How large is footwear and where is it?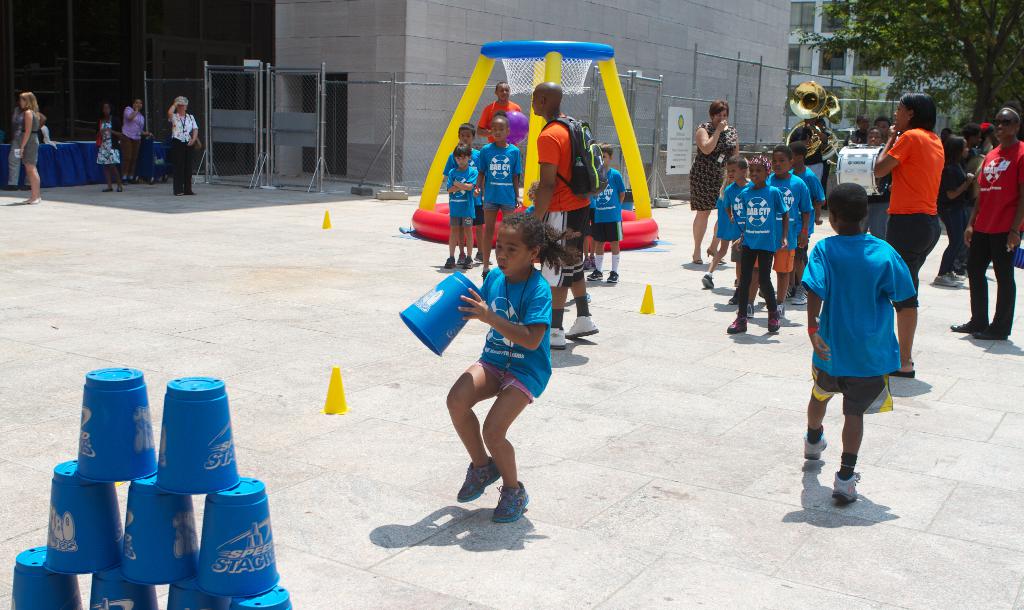
Bounding box: region(764, 310, 778, 334).
